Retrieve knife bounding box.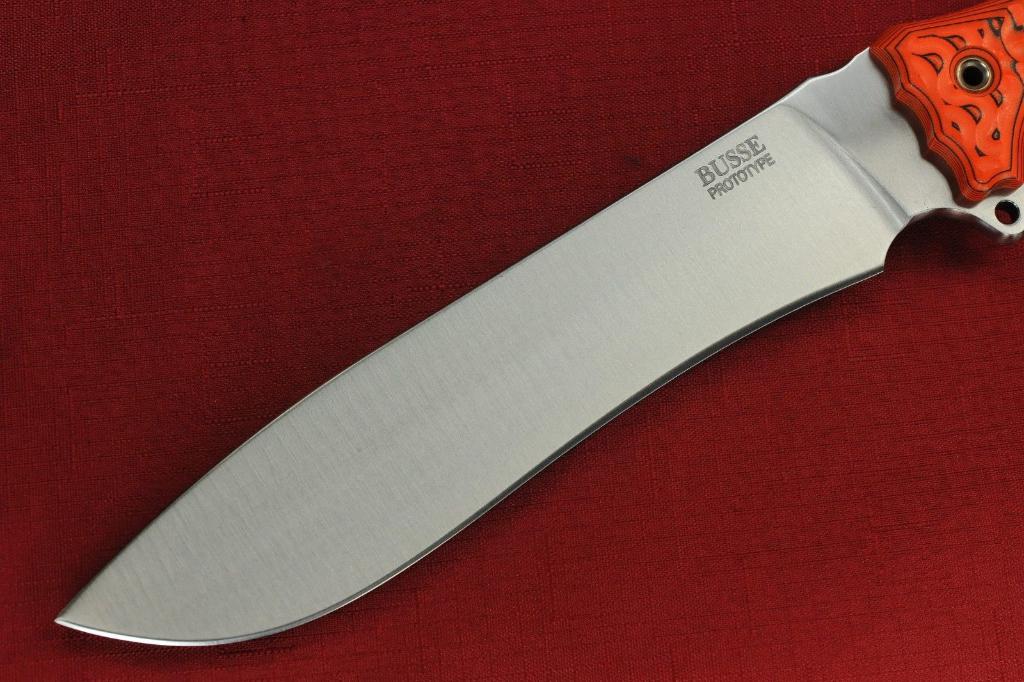
Bounding box: (52,0,1023,651).
